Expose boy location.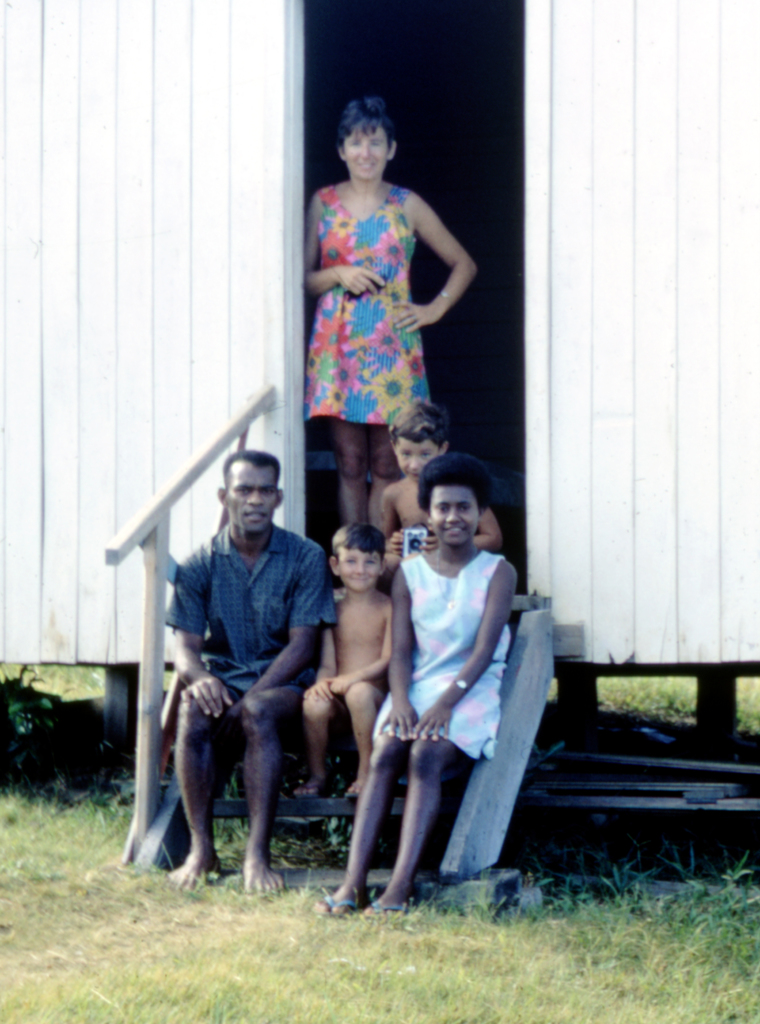
Exposed at crop(291, 523, 397, 798).
